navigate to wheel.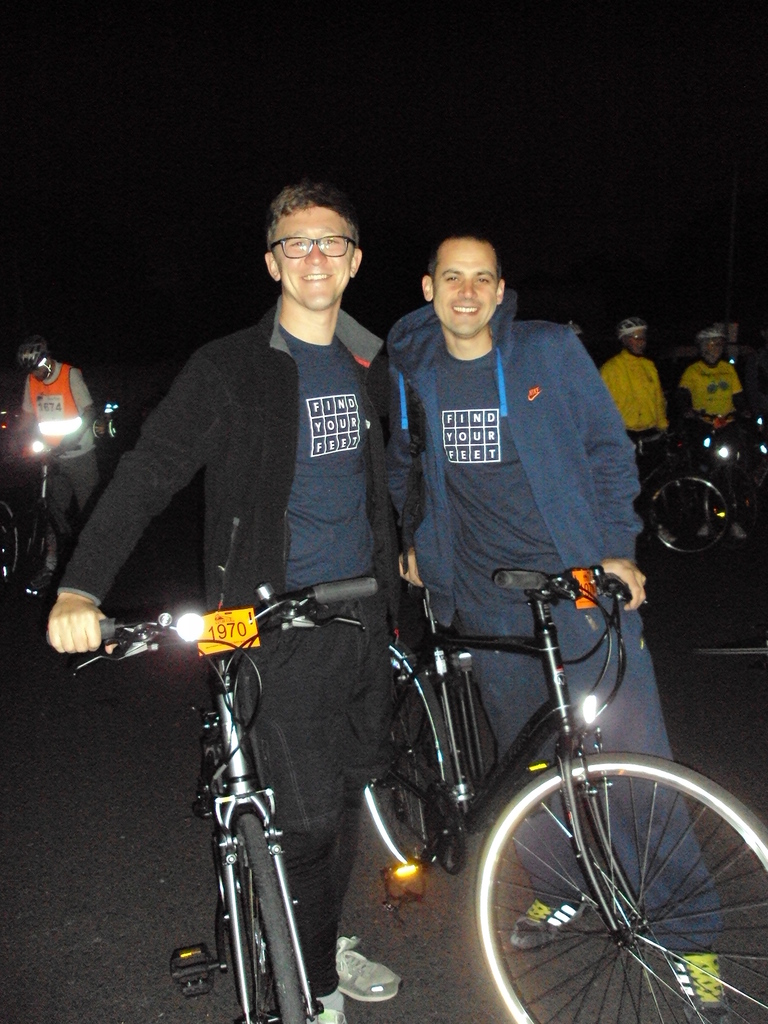
Navigation target: BBox(726, 476, 762, 543).
